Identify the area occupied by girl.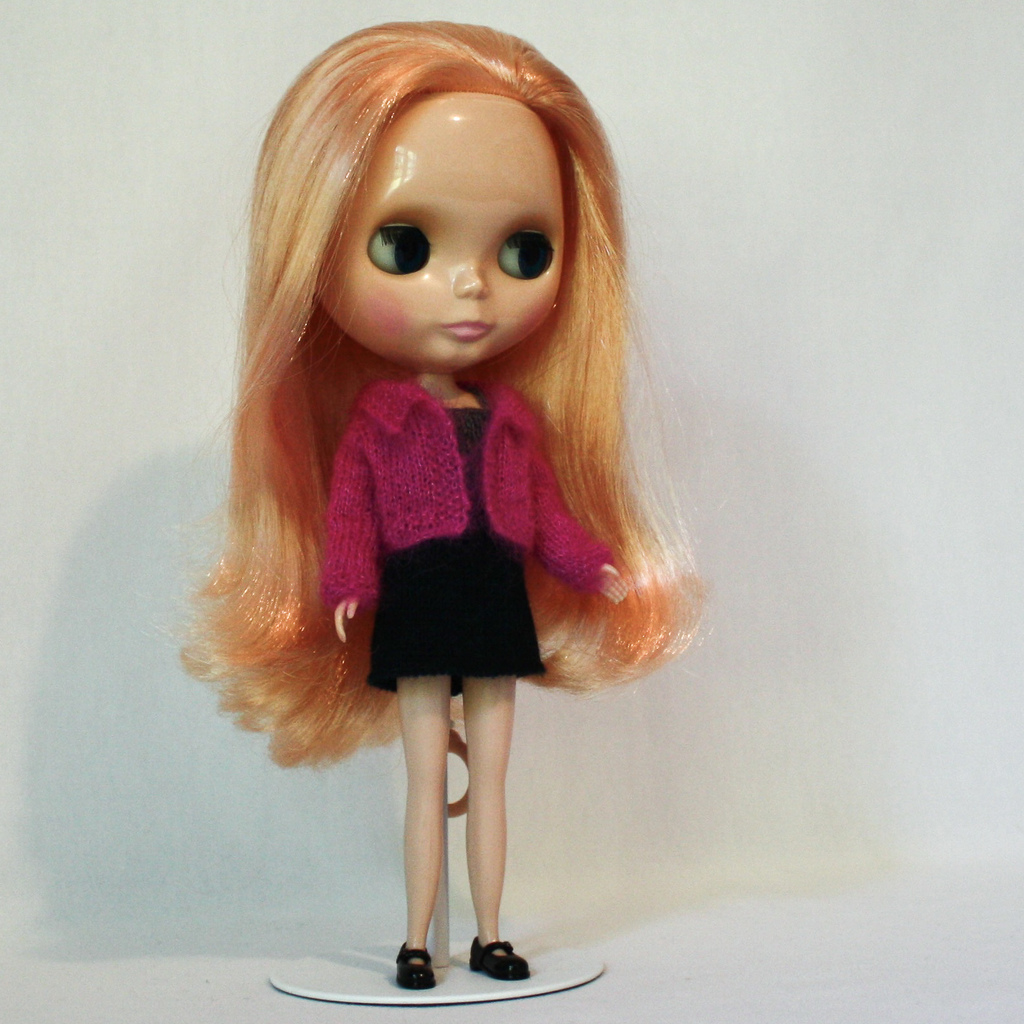
Area: (138,19,722,989).
